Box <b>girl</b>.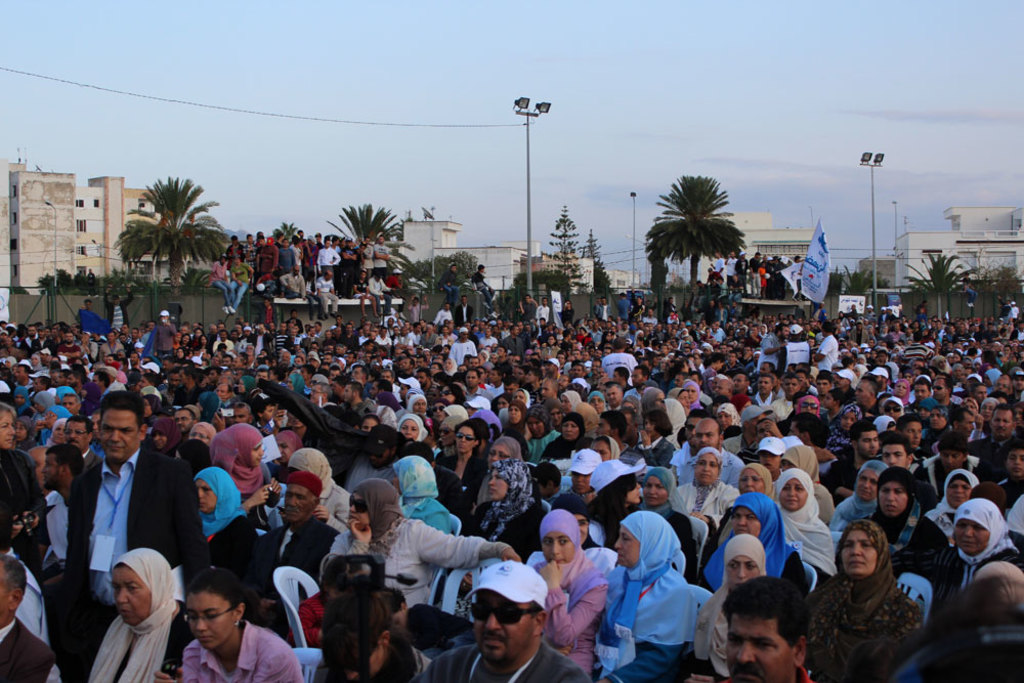
bbox=(199, 419, 302, 543).
